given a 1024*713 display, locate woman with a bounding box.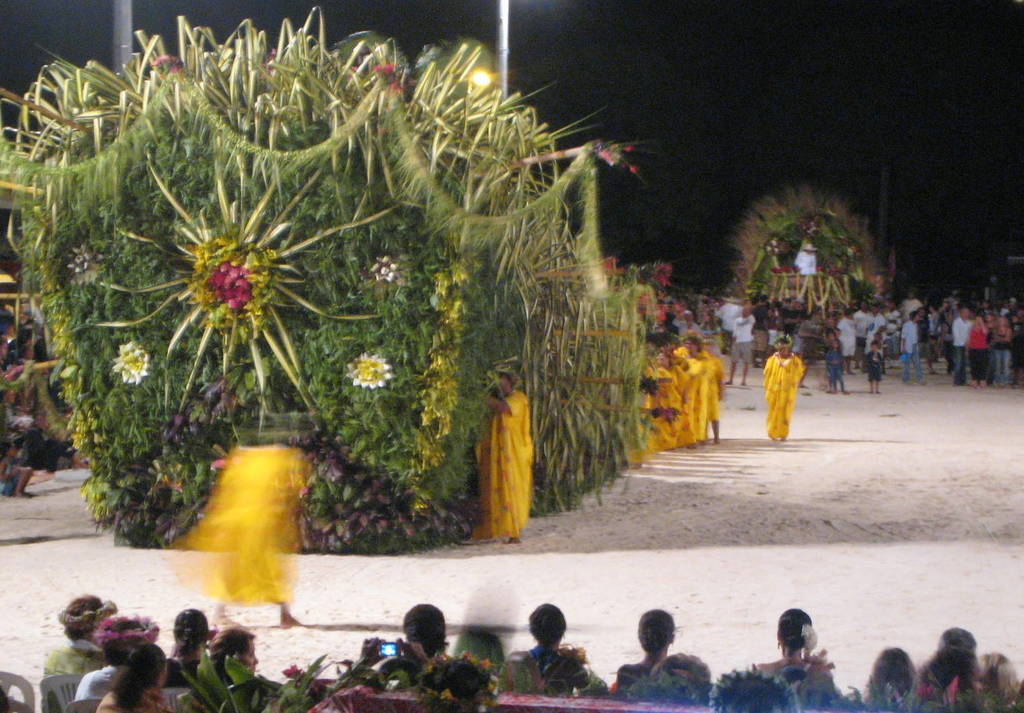
Located: 705, 339, 724, 435.
